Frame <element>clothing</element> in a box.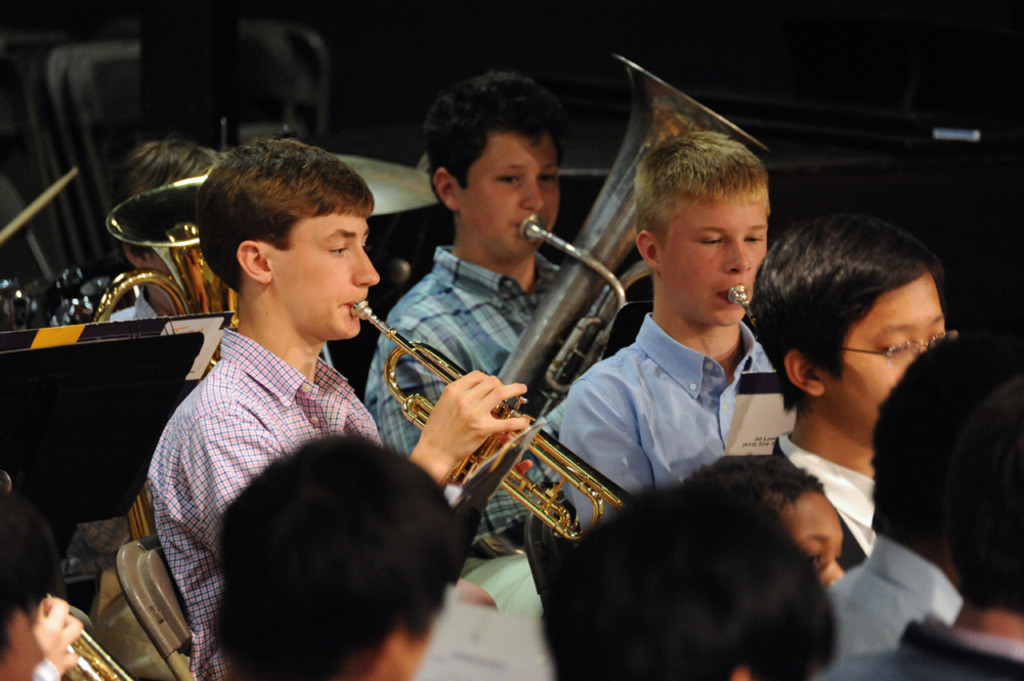
{"x1": 781, "y1": 613, "x2": 1023, "y2": 680}.
